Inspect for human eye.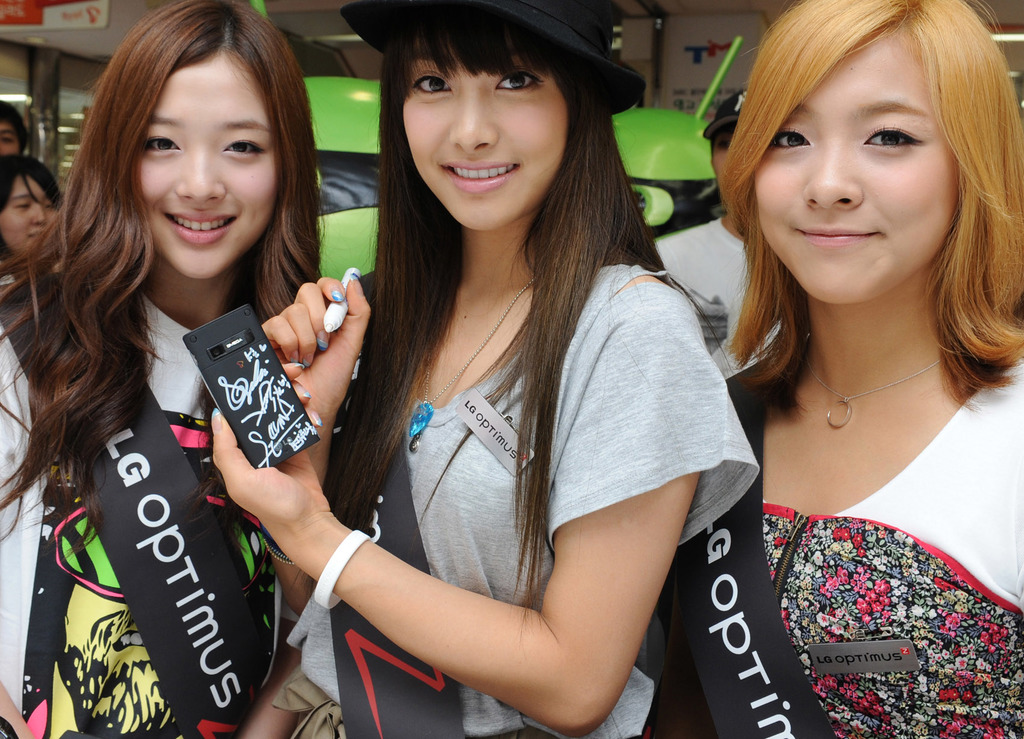
Inspection: (x1=44, y1=199, x2=54, y2=211).
